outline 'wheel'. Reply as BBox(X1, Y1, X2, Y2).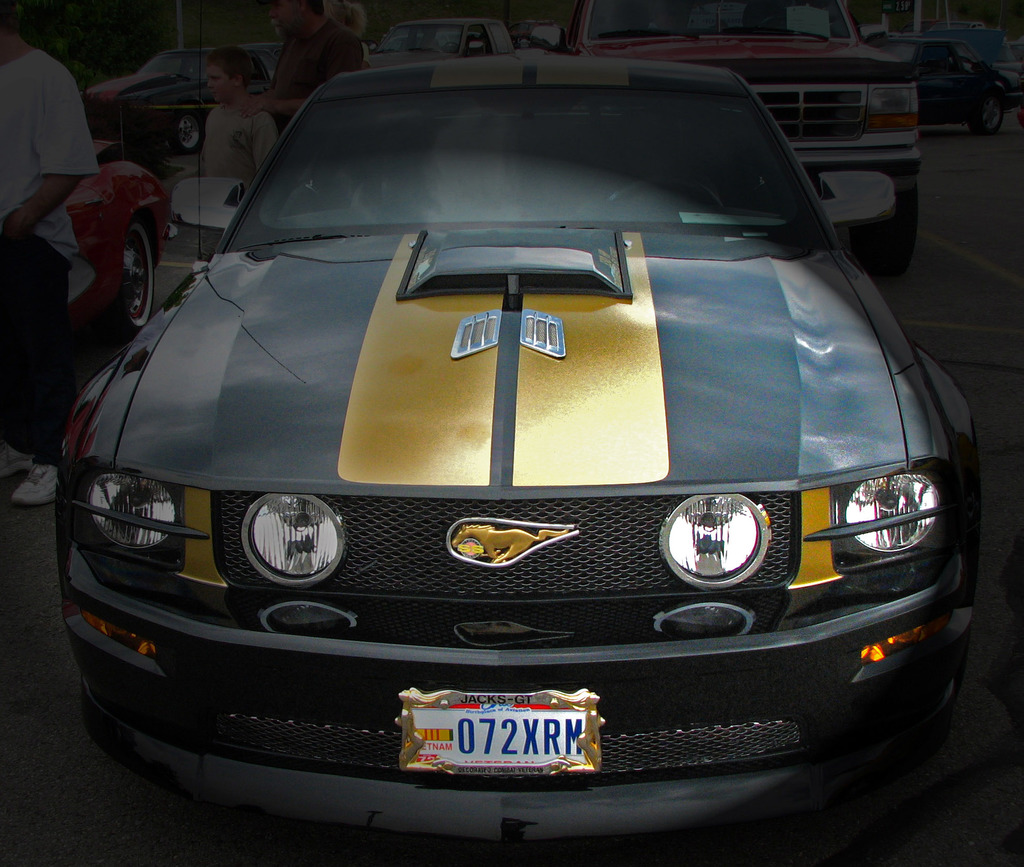
BBox(112, 218, 154, 337).
